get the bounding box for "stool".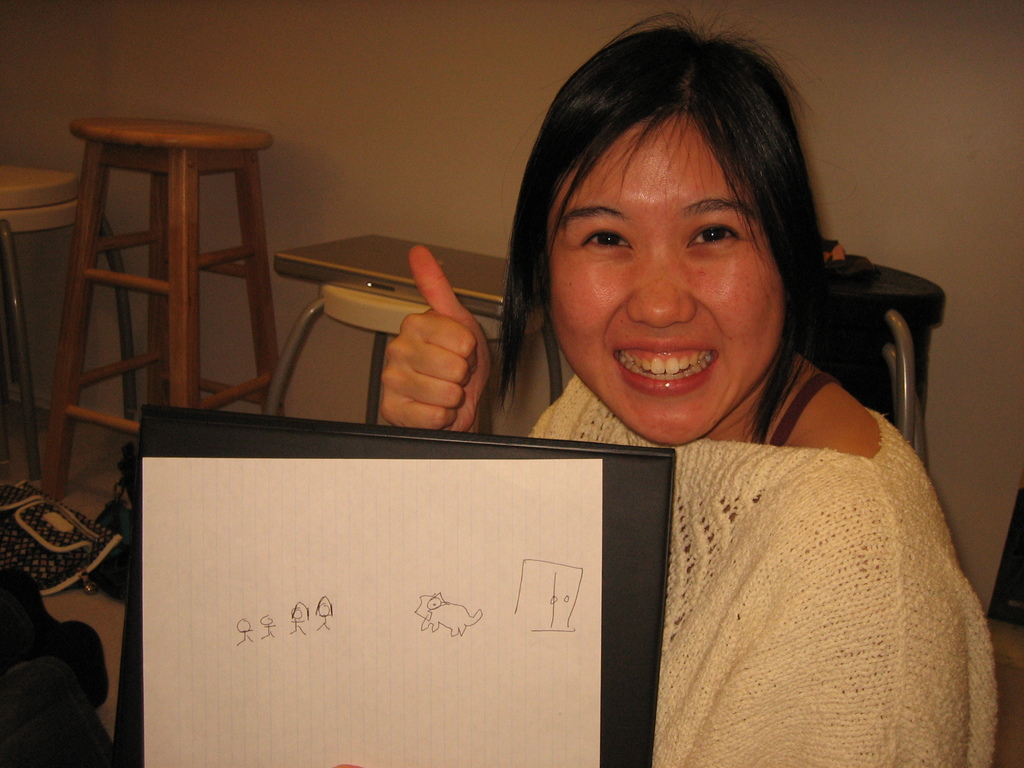
bbox=[50, 116, 285, 505].
